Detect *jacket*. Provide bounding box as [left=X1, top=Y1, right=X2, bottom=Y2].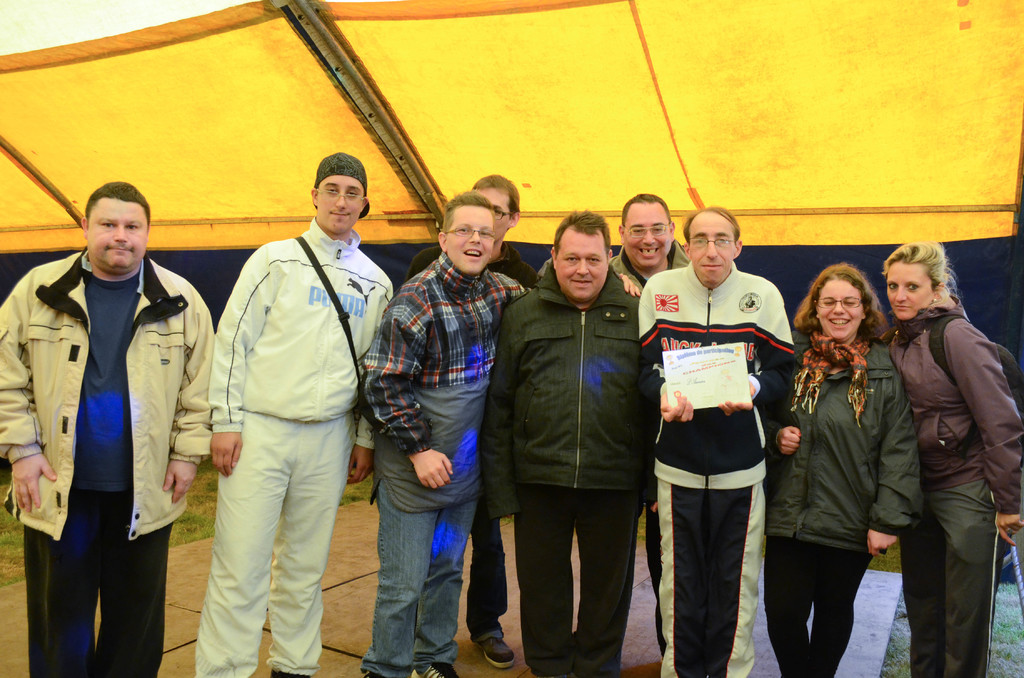
[left=0, top=247, right=212, bottom=540].
